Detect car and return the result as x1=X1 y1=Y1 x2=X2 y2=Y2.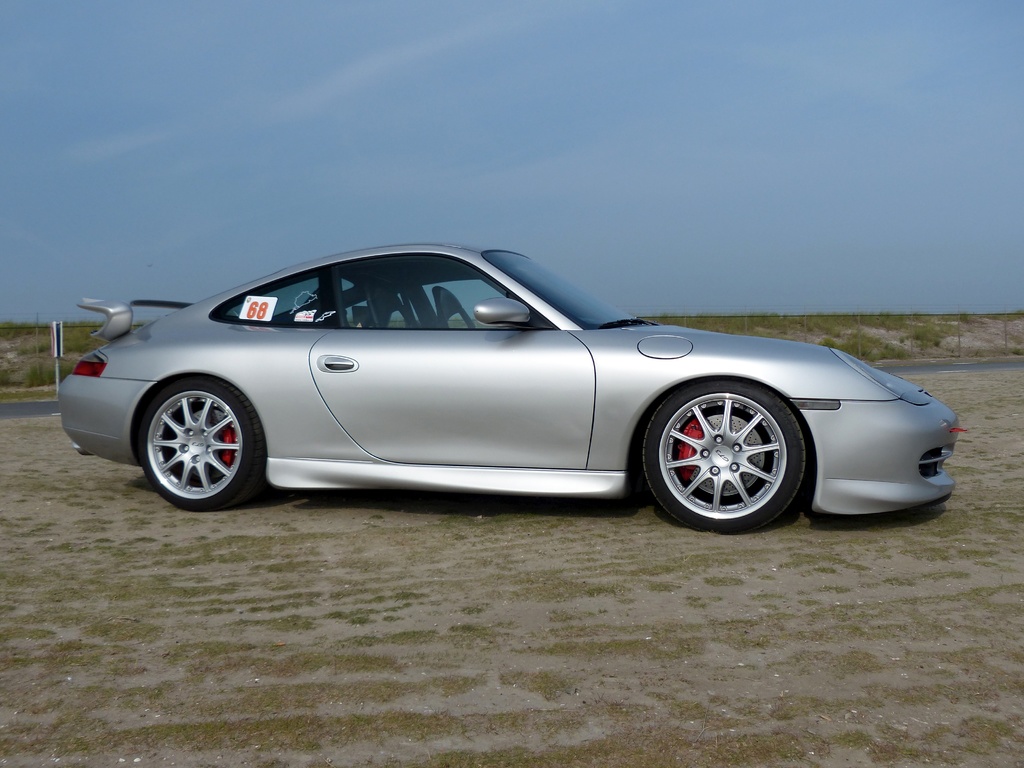
x1=57 y1=237 x2=960 y2=534.
